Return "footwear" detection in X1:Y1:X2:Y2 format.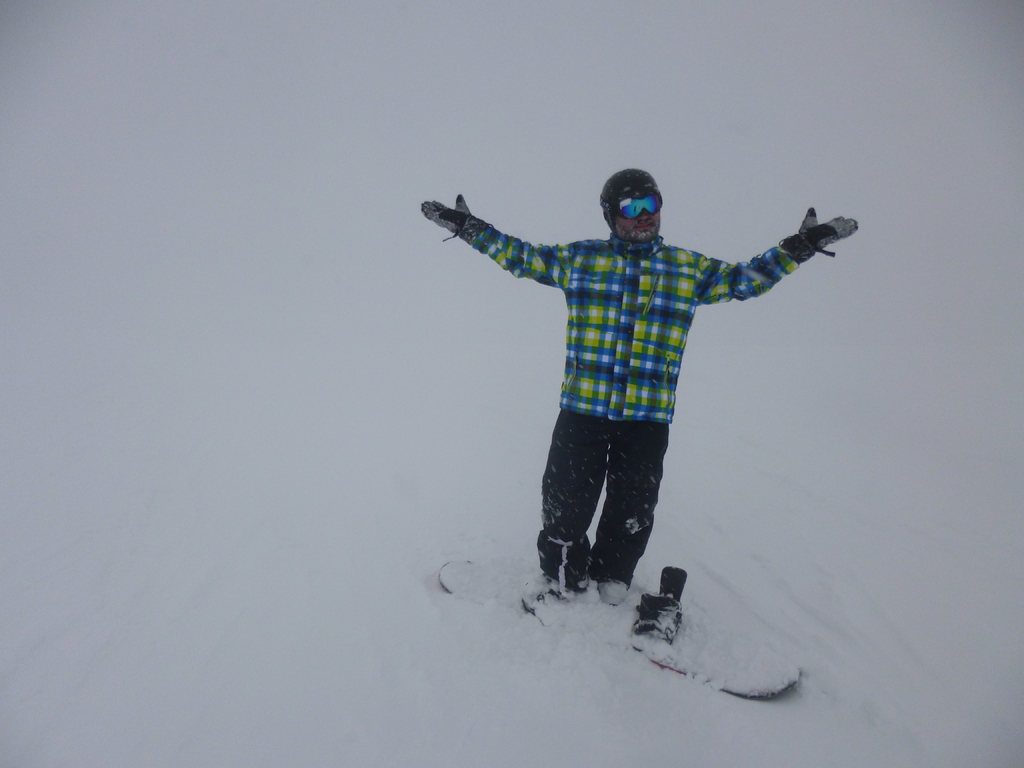
517:572:575:616.
